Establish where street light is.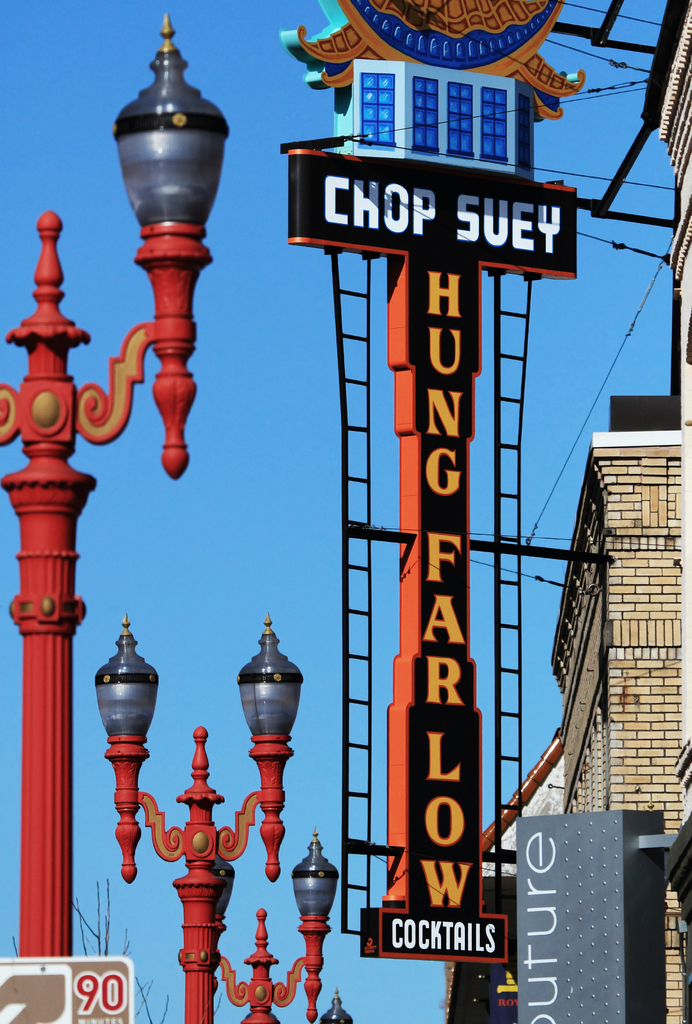
Established at 205:836:350:1023.
